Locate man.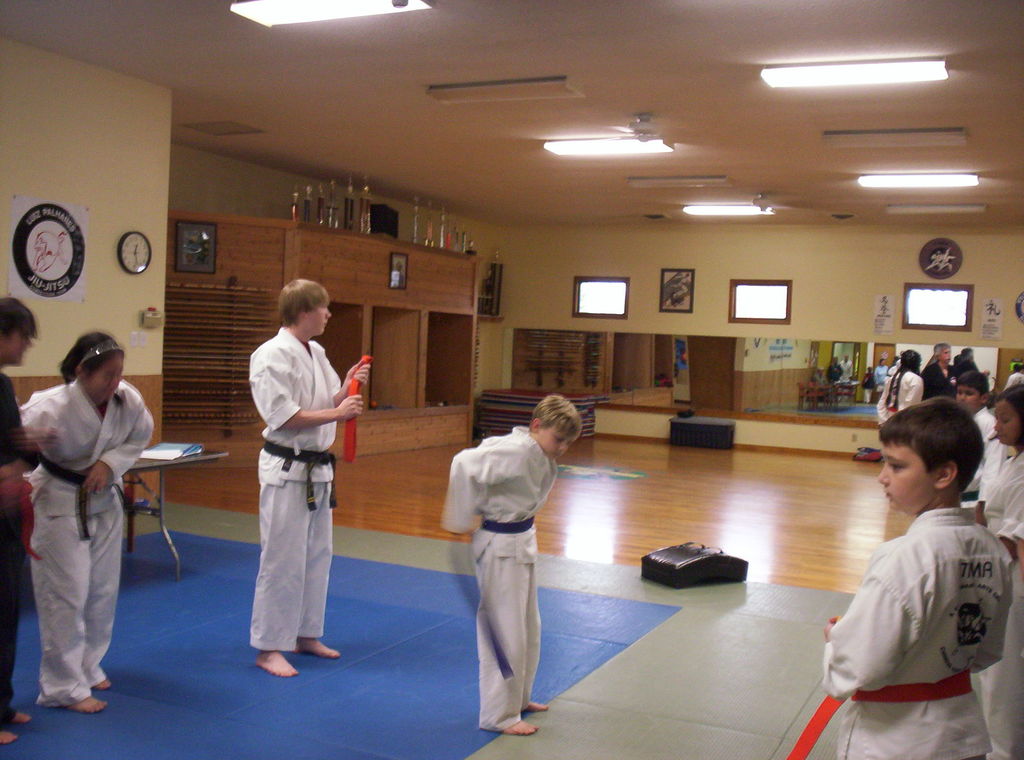
Bounding box: (921, 337, 960, 398).
